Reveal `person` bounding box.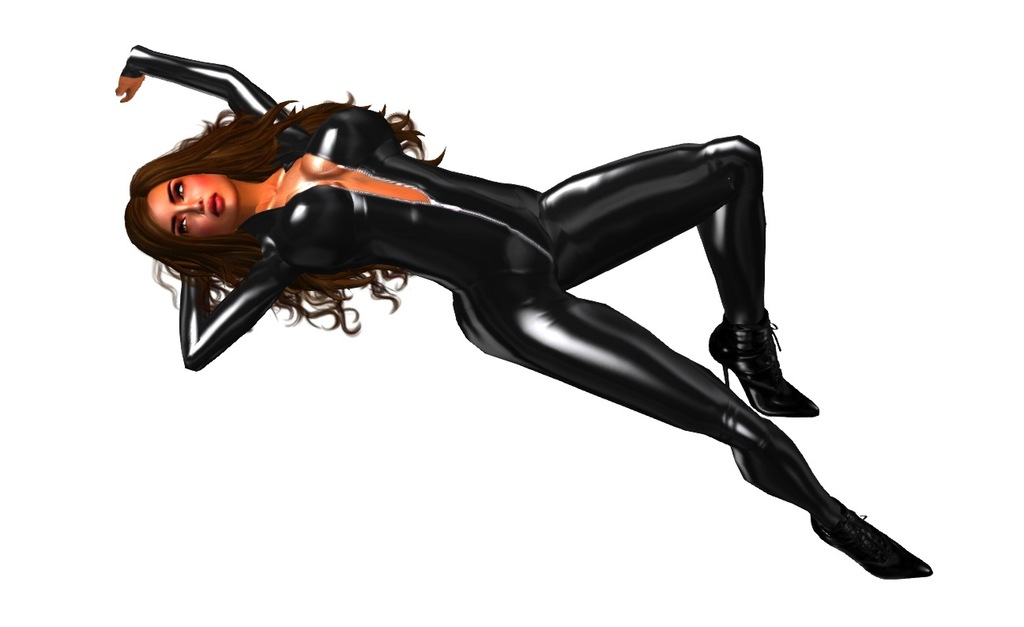
Revealed: x1=162, y1=54, x2=919, y2=568.
